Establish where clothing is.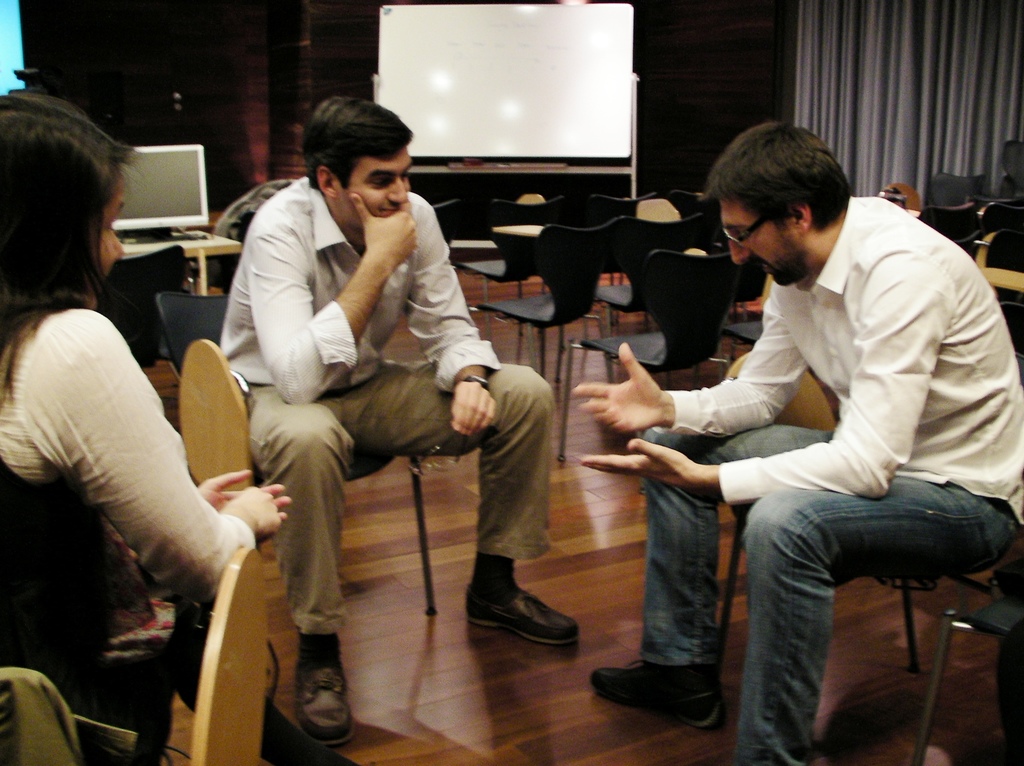
Established at bbox=(222, 201, 568, 616).
